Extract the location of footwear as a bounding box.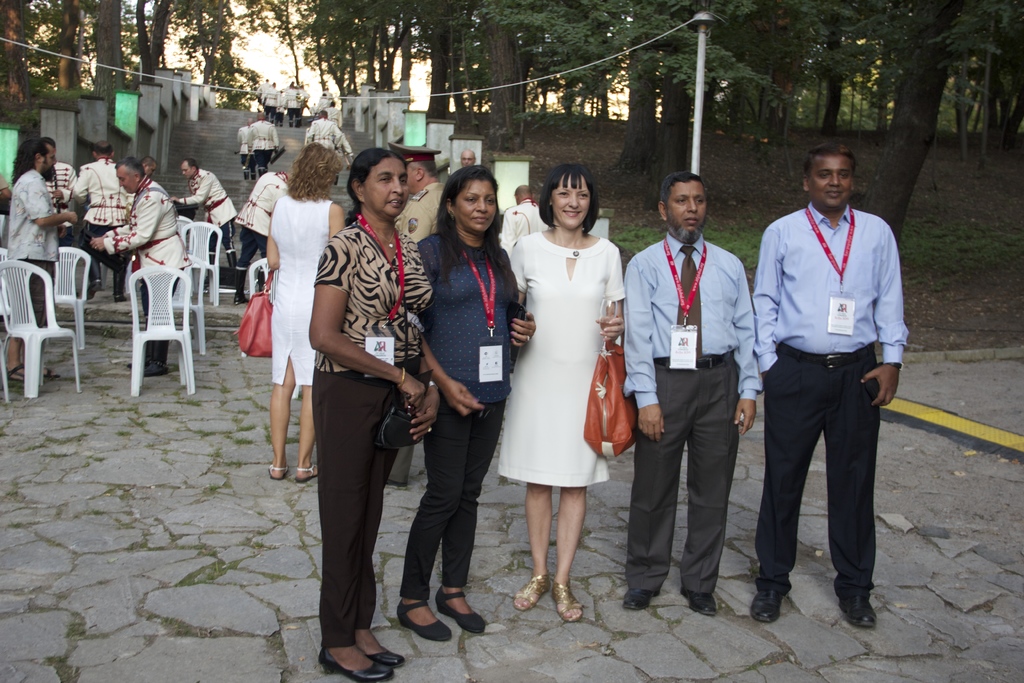
box=[619, 587, 662, 612].
